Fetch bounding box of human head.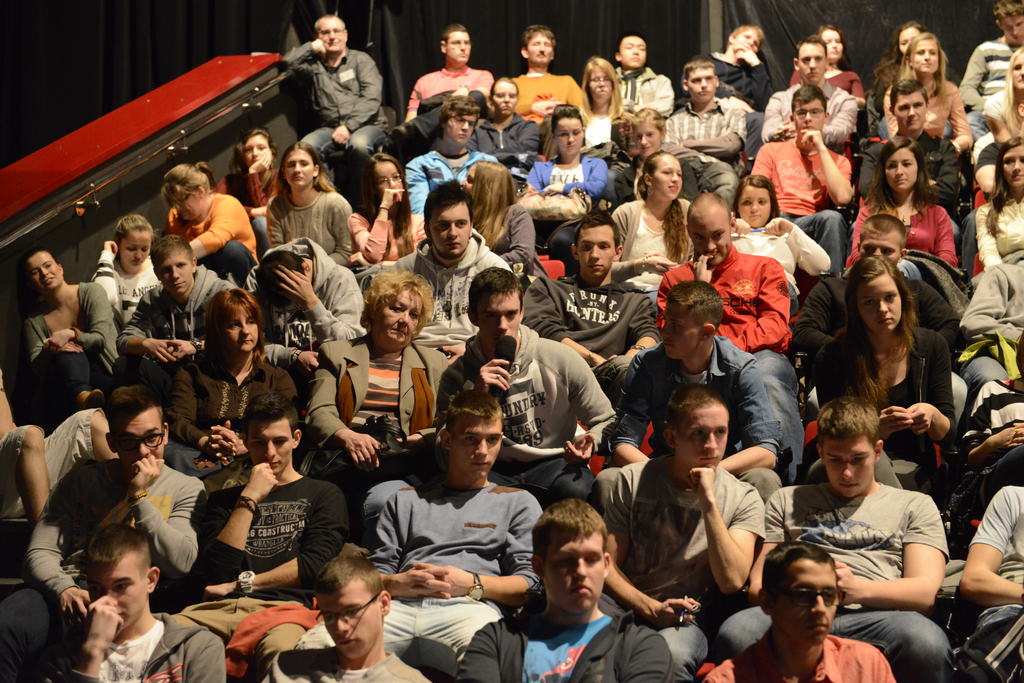
Bbox: rect(367, 152, 406, 199).
